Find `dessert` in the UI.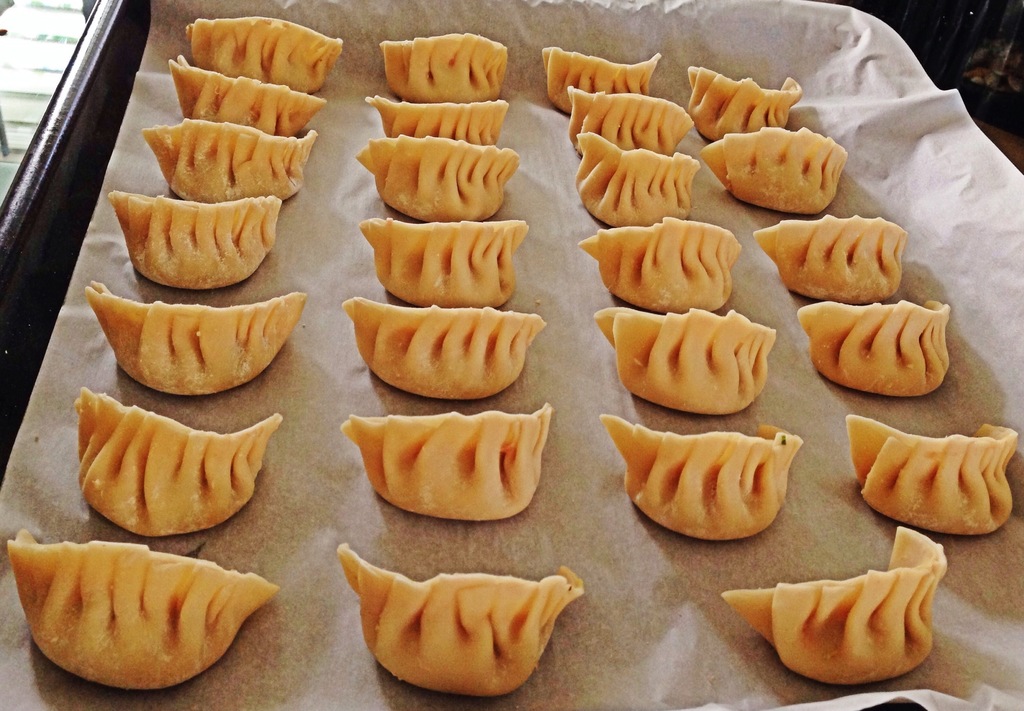
UI element at l=709, t=124, r=843, b=228.
